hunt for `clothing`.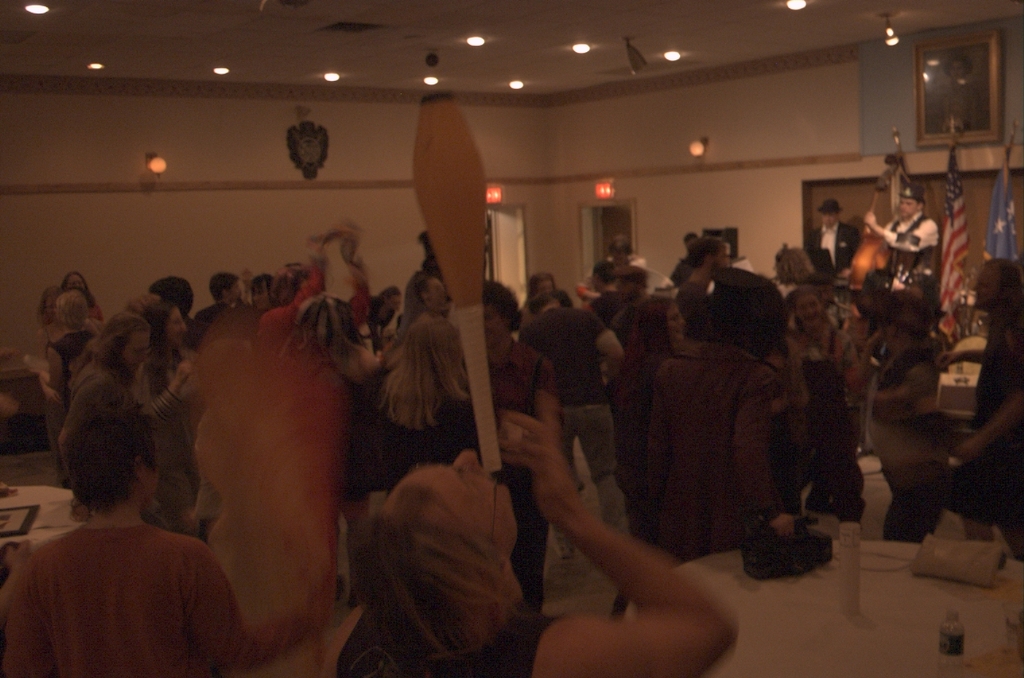
Hunted down at left=336, top=608, right=548, bottom=677.
